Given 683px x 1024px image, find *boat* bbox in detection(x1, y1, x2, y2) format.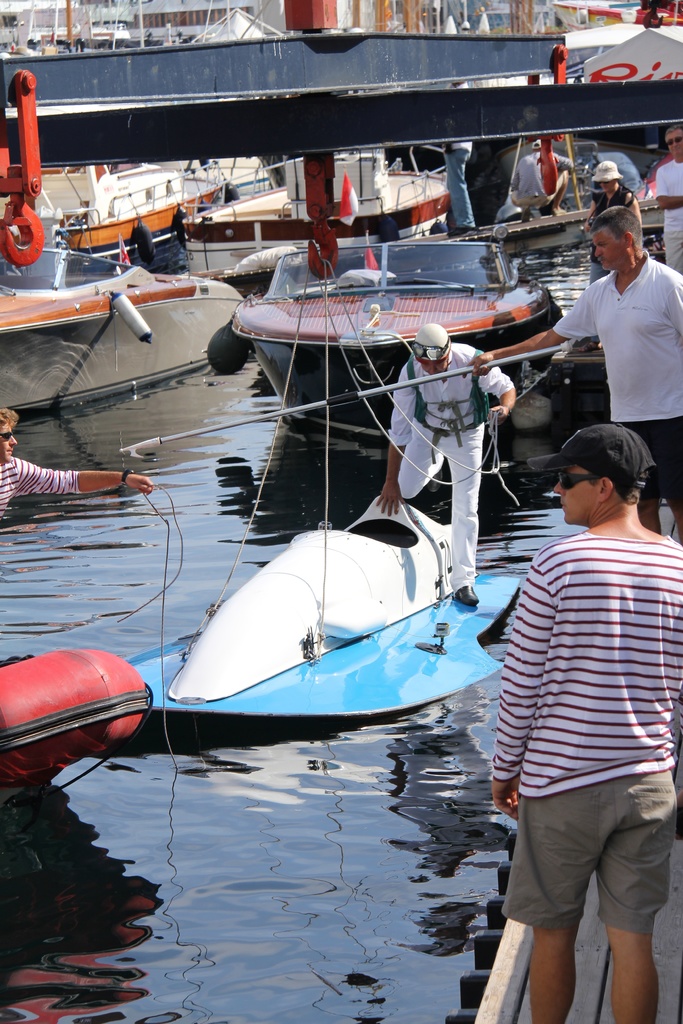
detection(0, 650, 154, 792).
